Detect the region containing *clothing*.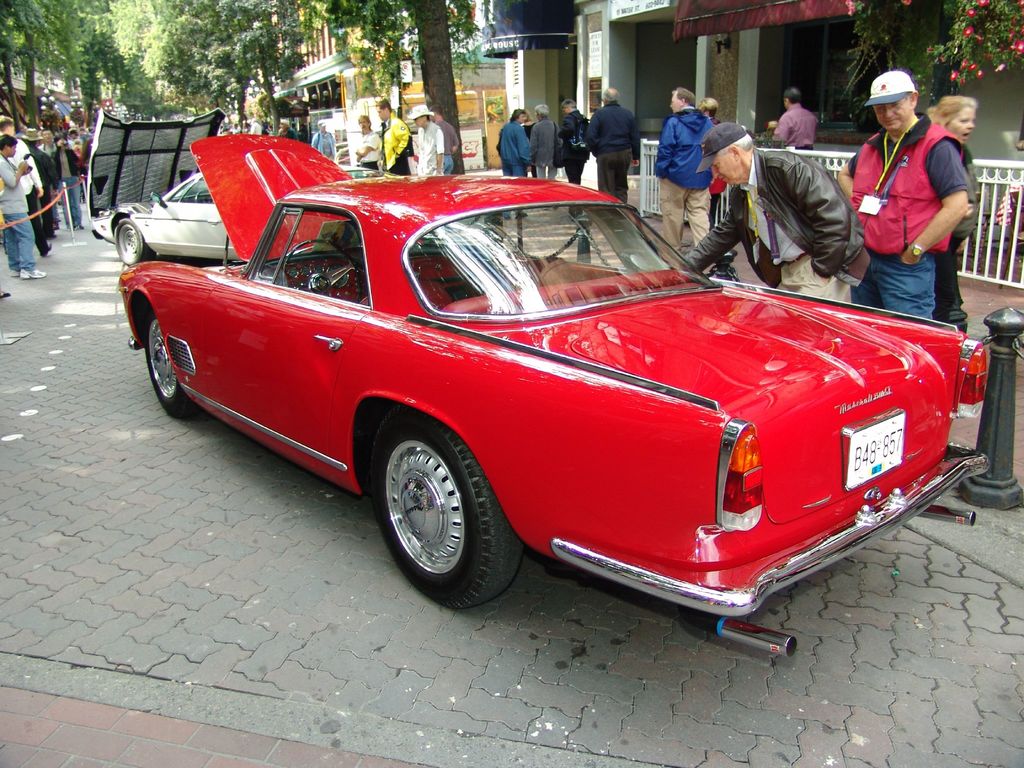
detection(353, 129, 382, 170).
